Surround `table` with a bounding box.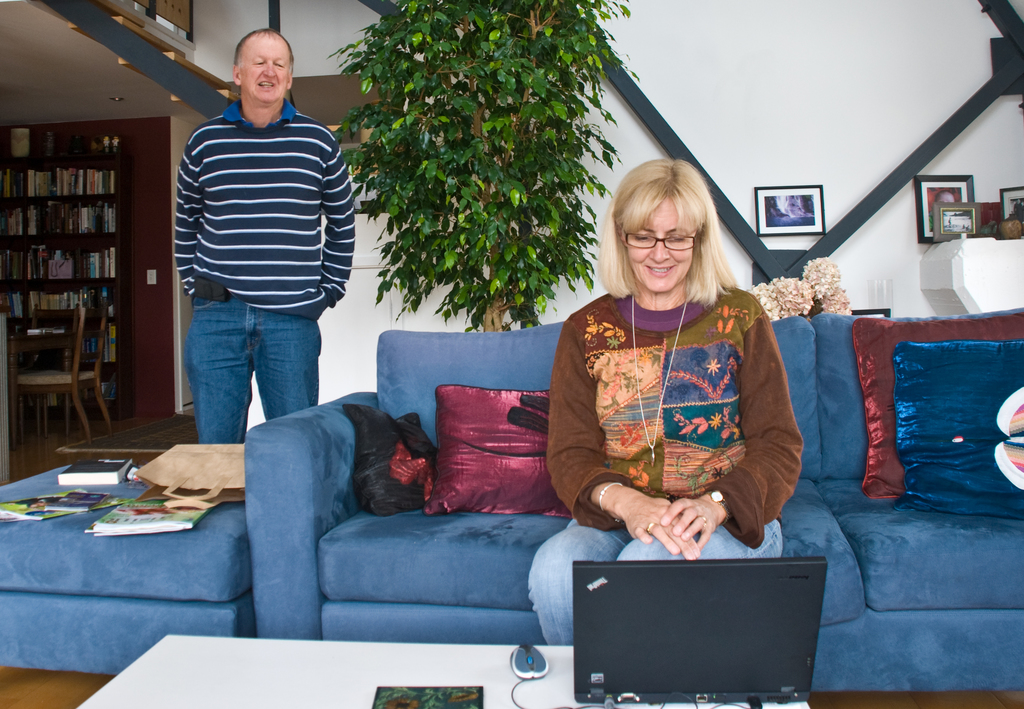
<region>79, 626, 815, 708</region>.
